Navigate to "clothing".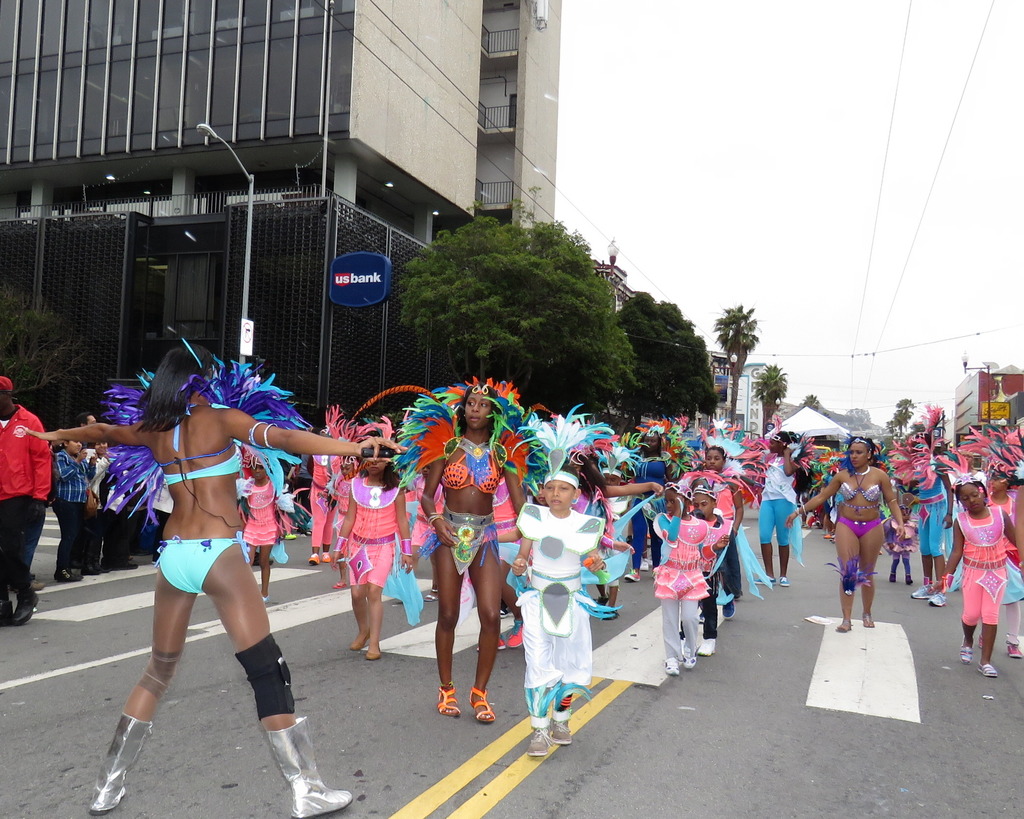
Navigation target: {"left": 913, "top": 466, "right": 944, "bottom": 556}.
